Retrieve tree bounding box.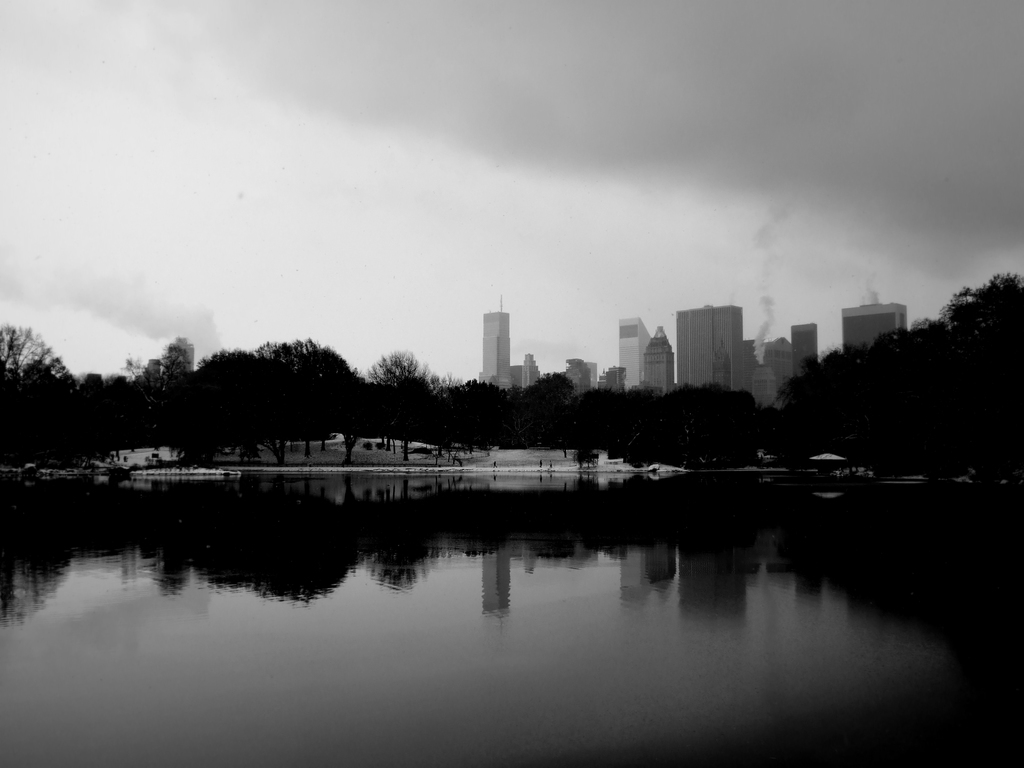
Bounding box: (left=178, top=333, right=309, bottom=468).
